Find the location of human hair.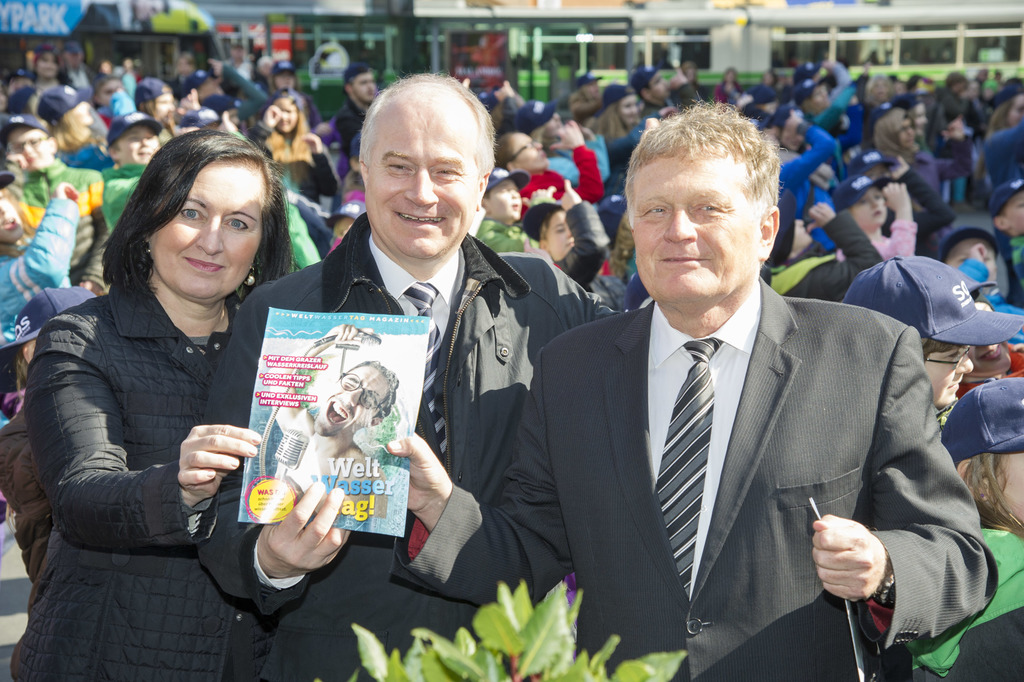
Location: x1=963, y1=448, x2=1023, y2=547.
